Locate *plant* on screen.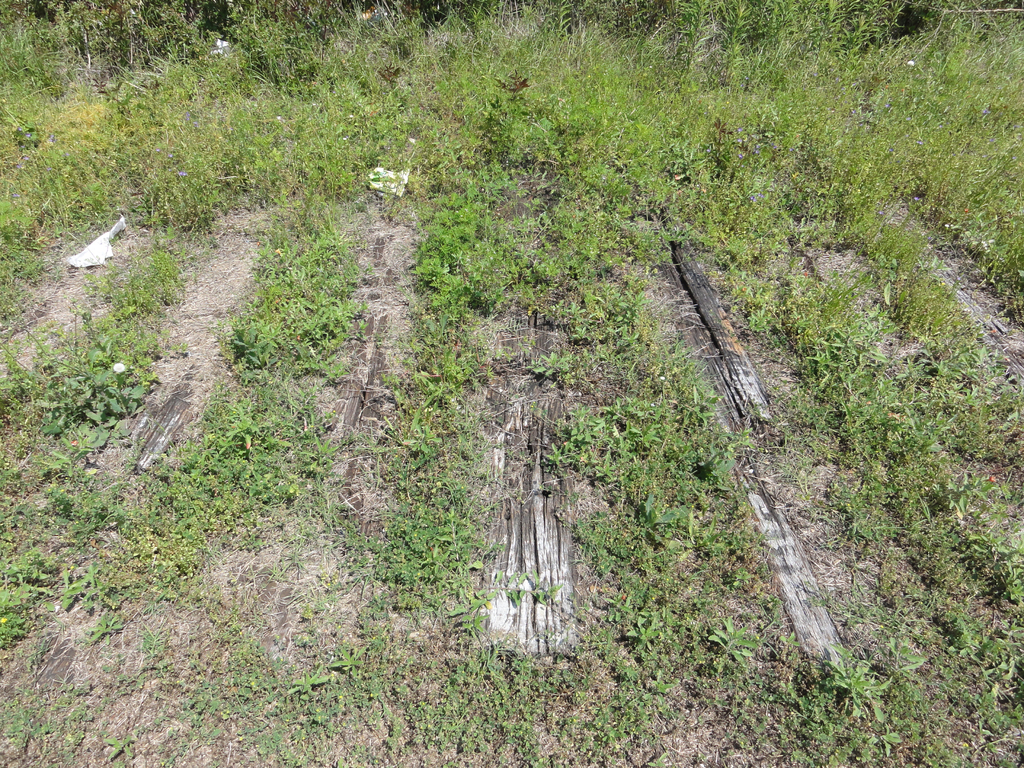
On screen at {"x1": 0, "y1": 1, "x2": 1021, "y2": 767}.
